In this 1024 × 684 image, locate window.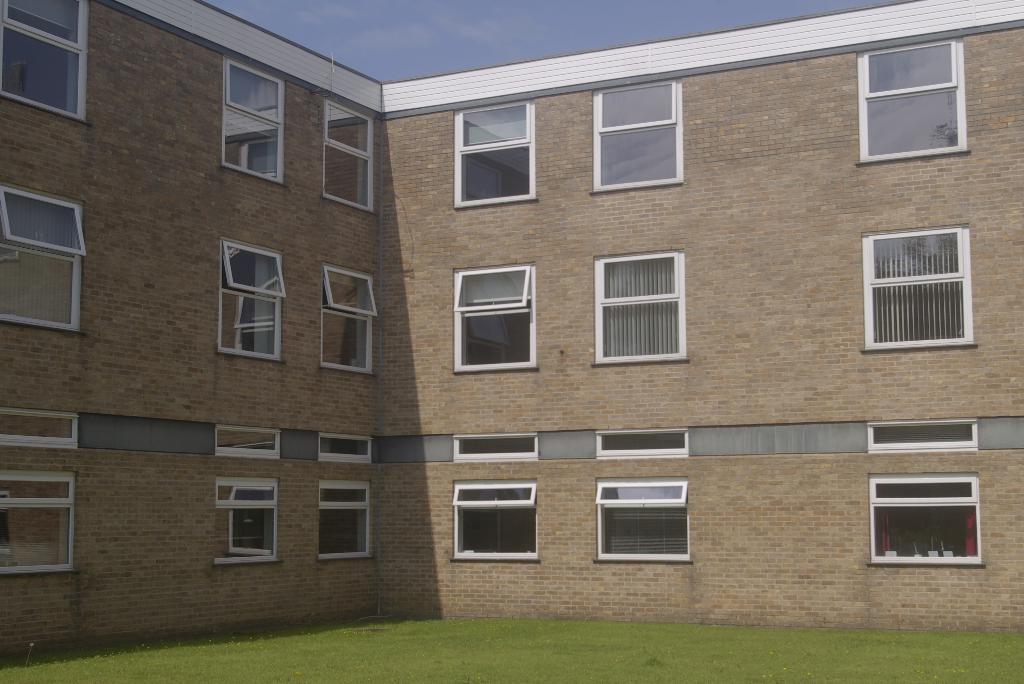
Bounding box: l=0, t=180, r=77, b=331.
